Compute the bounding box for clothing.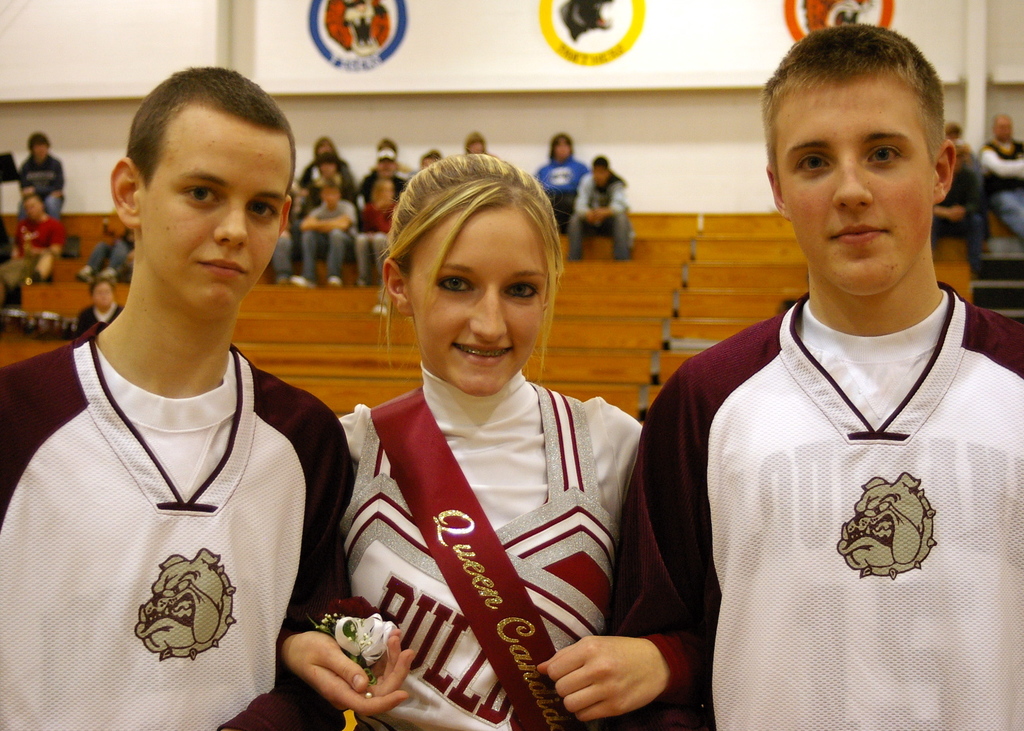
{"left": 346, "top": 203, "right": 385, "bottom": 275}.
